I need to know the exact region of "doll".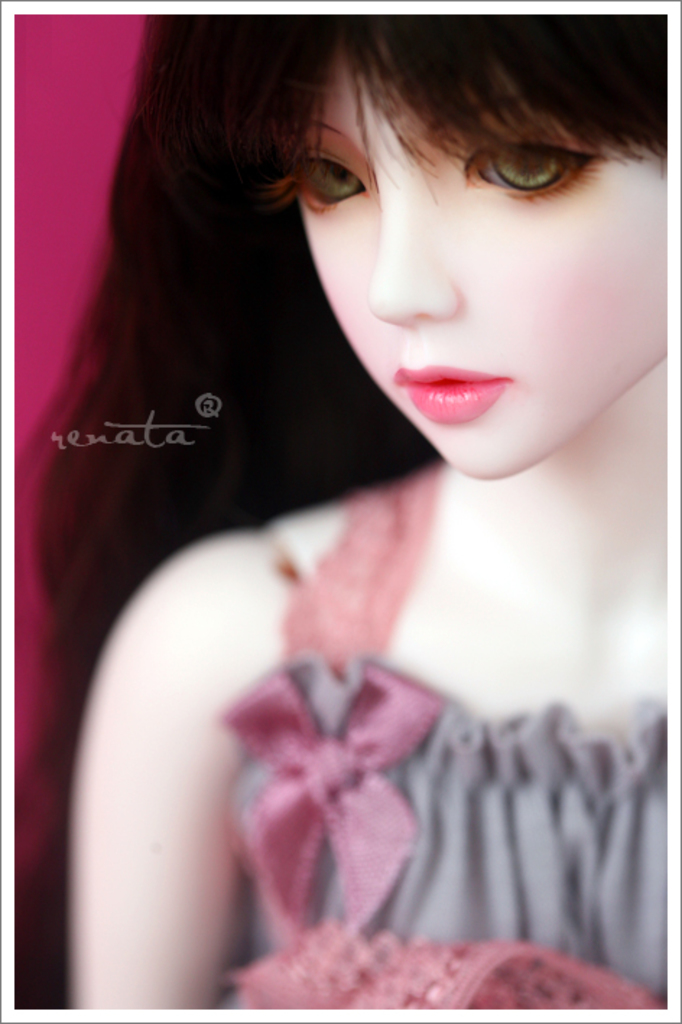
Region: {"left": 32, "top": 9, "right": 666, "bottom": 1014}.
